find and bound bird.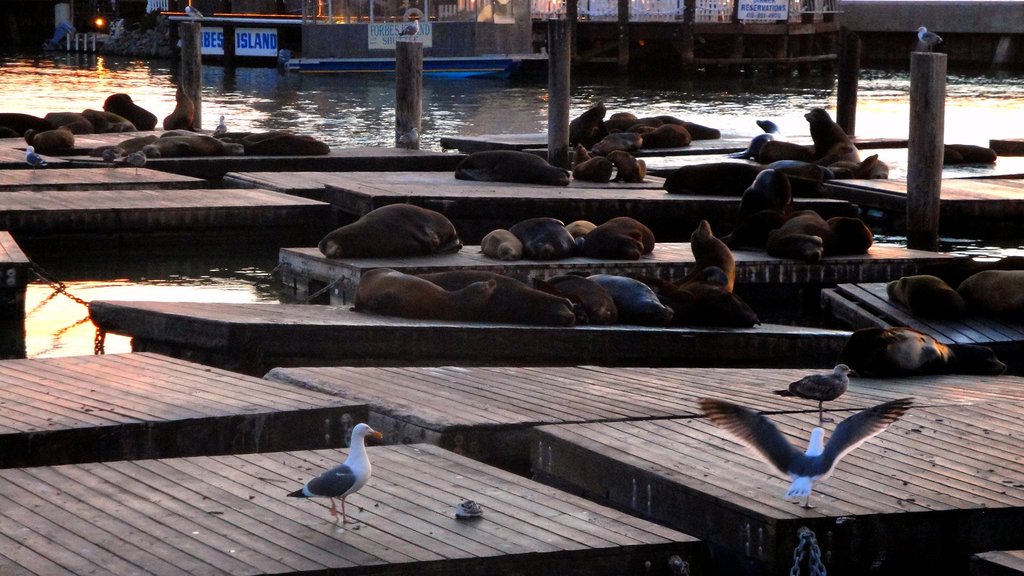
Bound: crop(399, 15, 424, 47).
